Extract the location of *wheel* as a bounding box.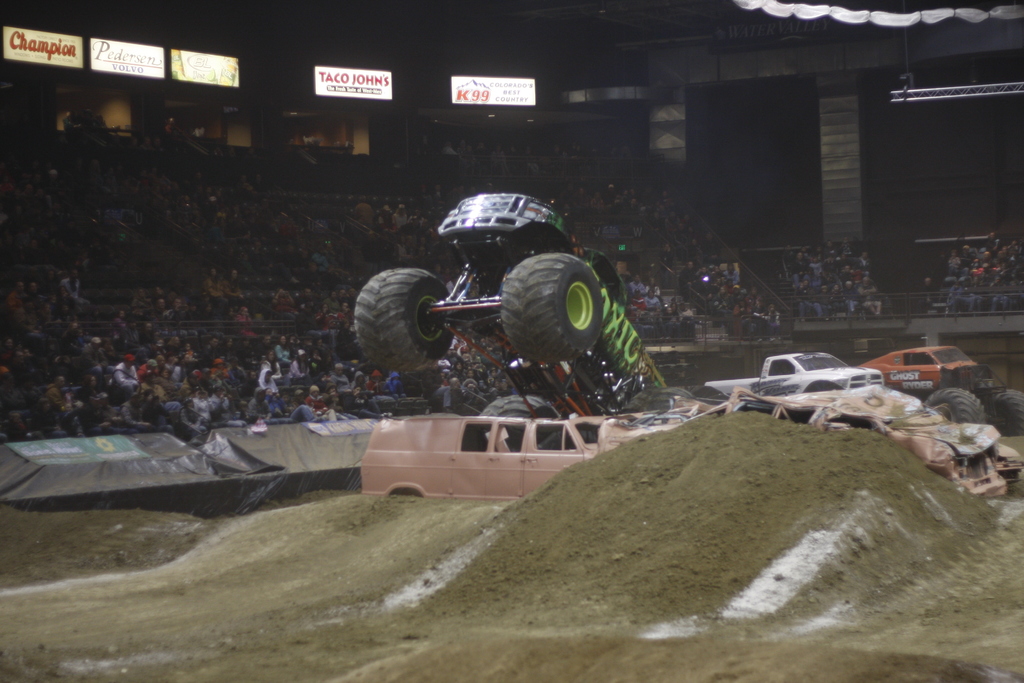
crop(472, 388, 557, 441).
